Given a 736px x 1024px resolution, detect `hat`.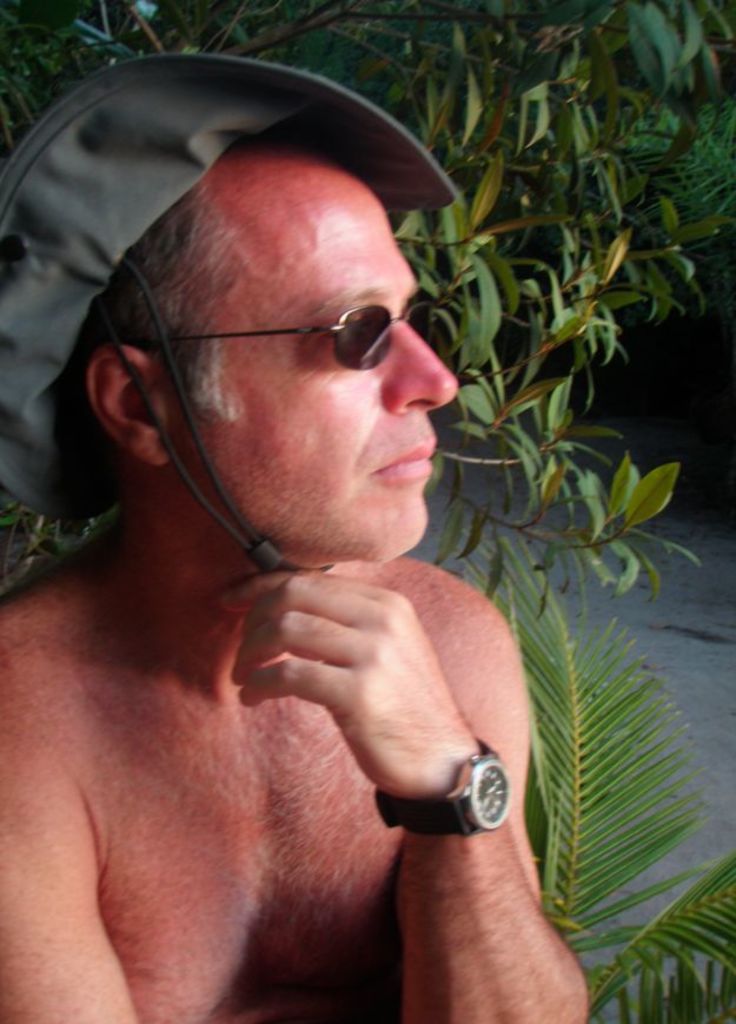
bbox=[0, 51, 459, 566].
